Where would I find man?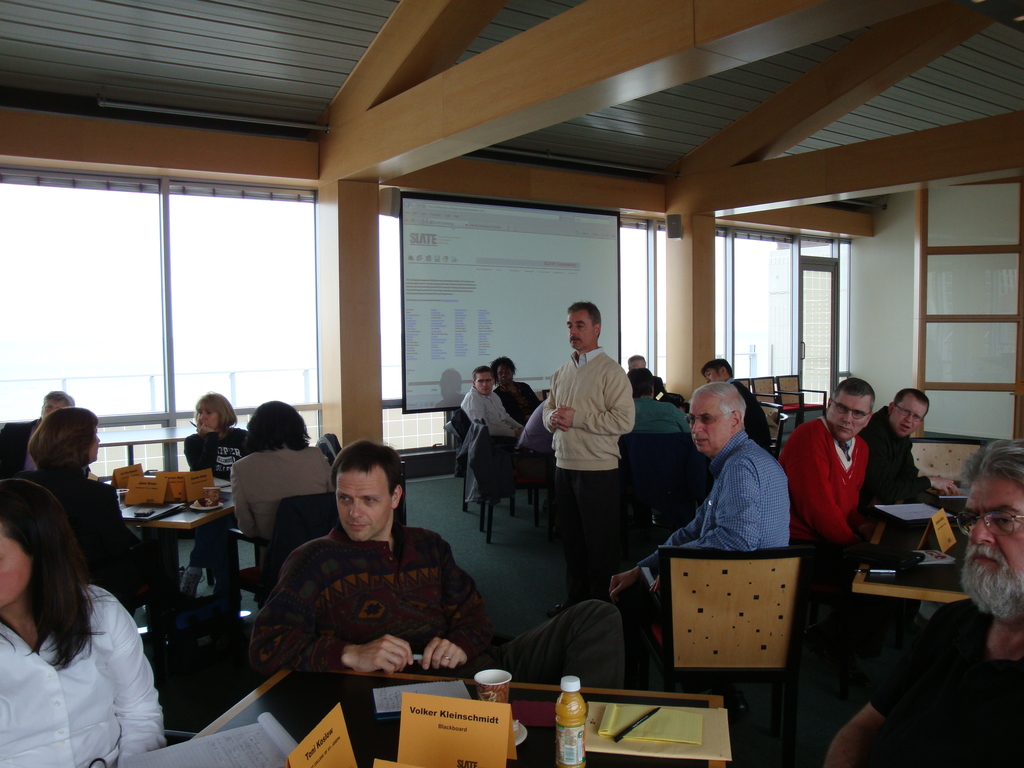
At <box>456,364,529,436</box>.
